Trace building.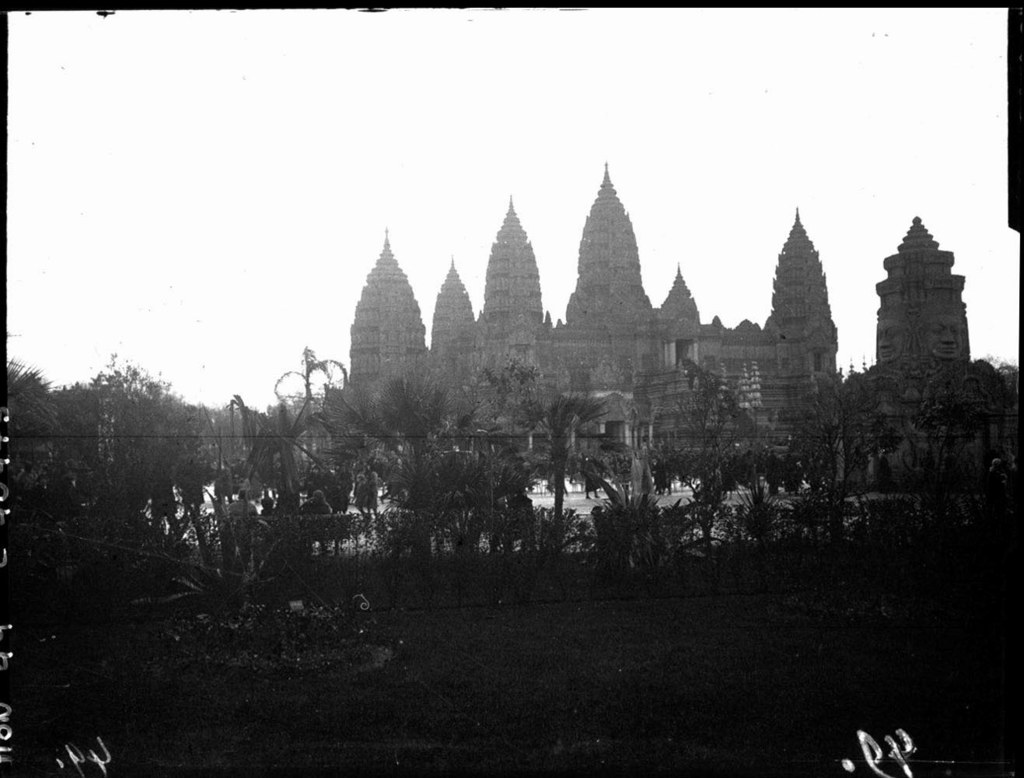
Traced to crop(872, 220, 973, 494).
